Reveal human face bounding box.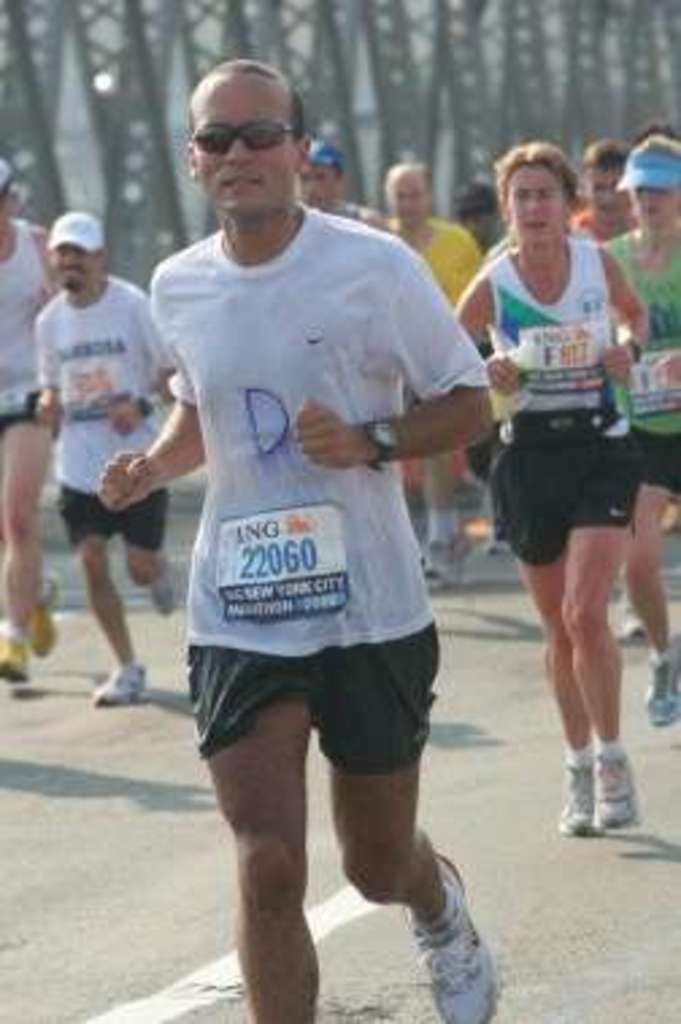
Revealed: <box>503,157,557,246</box>.
